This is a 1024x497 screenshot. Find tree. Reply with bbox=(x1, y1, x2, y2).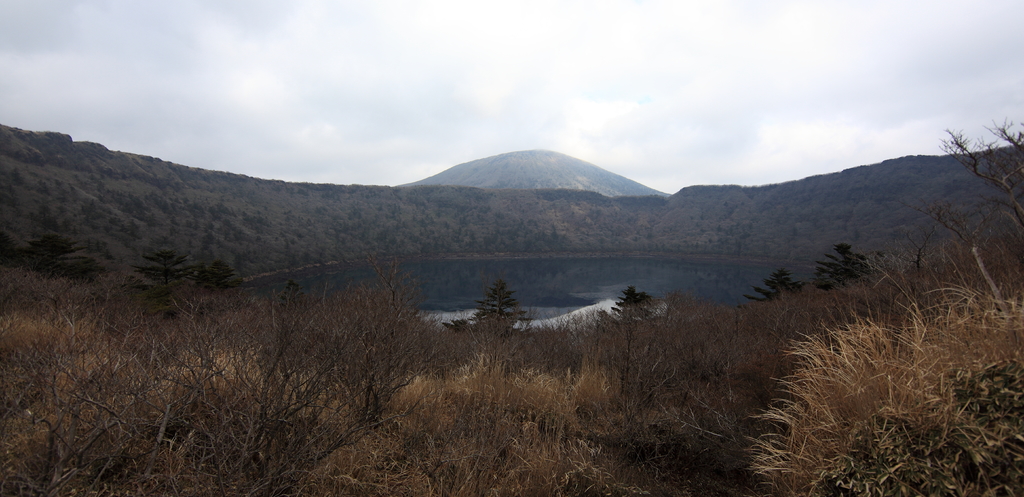
bbox=(935, 111, 1023, 227).
